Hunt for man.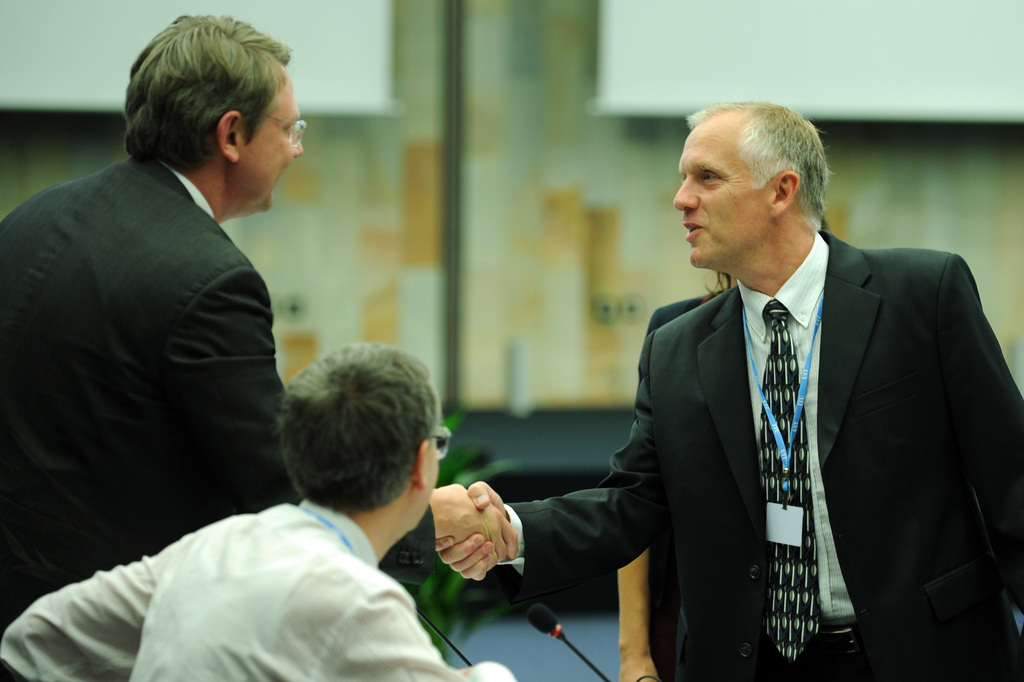
Hunted down at 0 342 513 681.
